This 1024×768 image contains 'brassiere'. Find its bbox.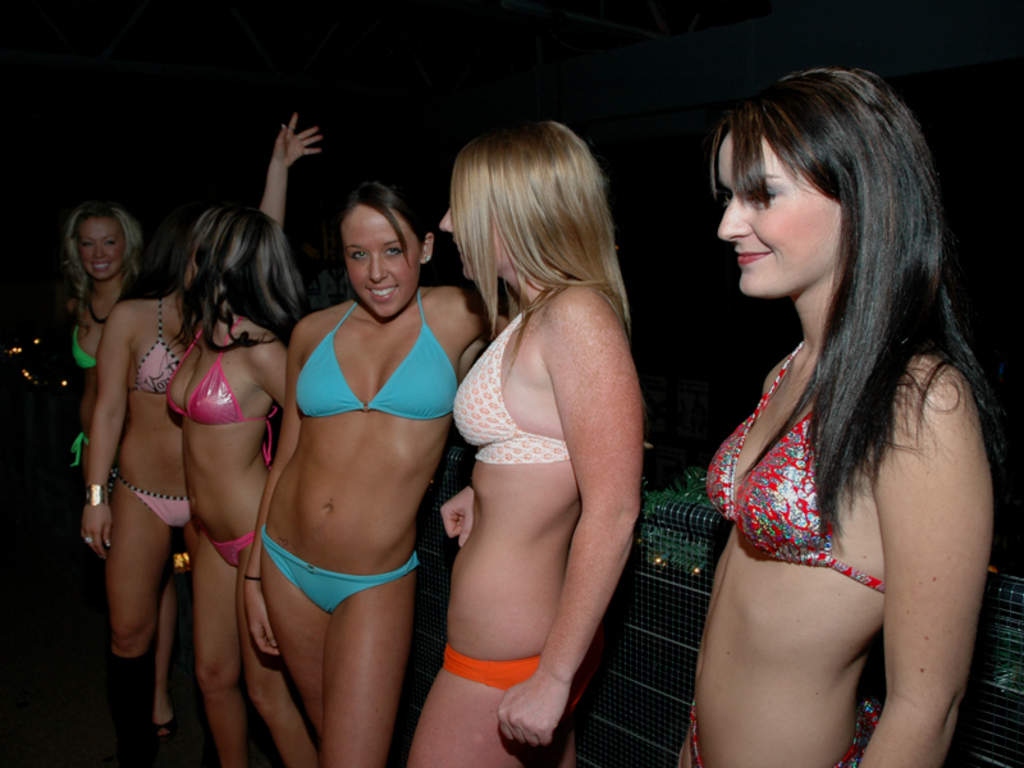
69, 320, 105, 374.
